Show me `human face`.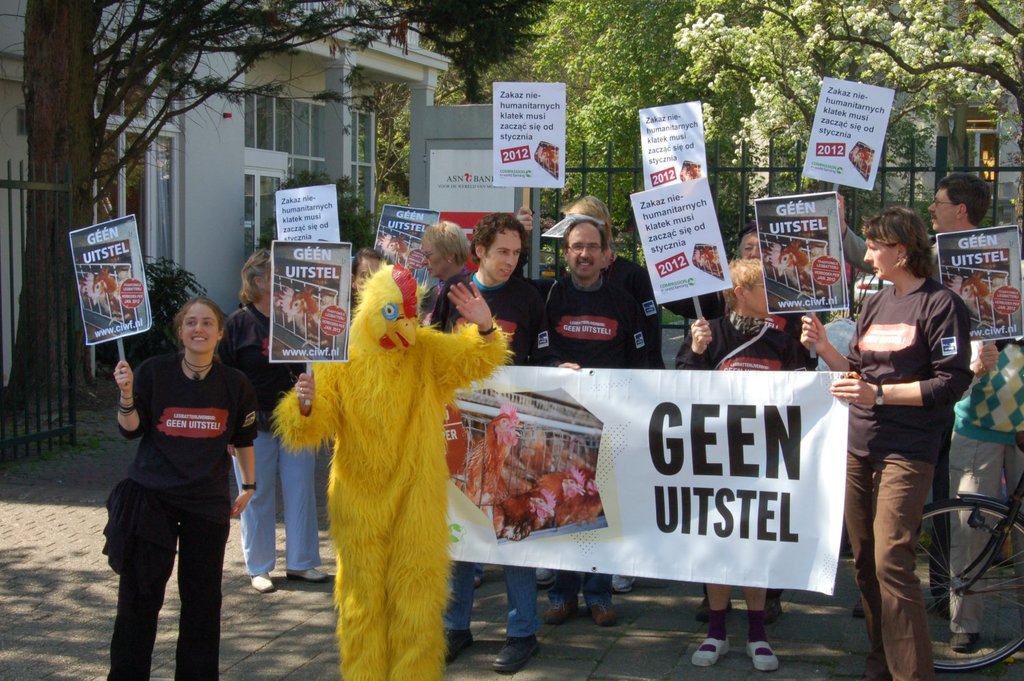
`human face` is here: crop(743, 230, 763, 259).
